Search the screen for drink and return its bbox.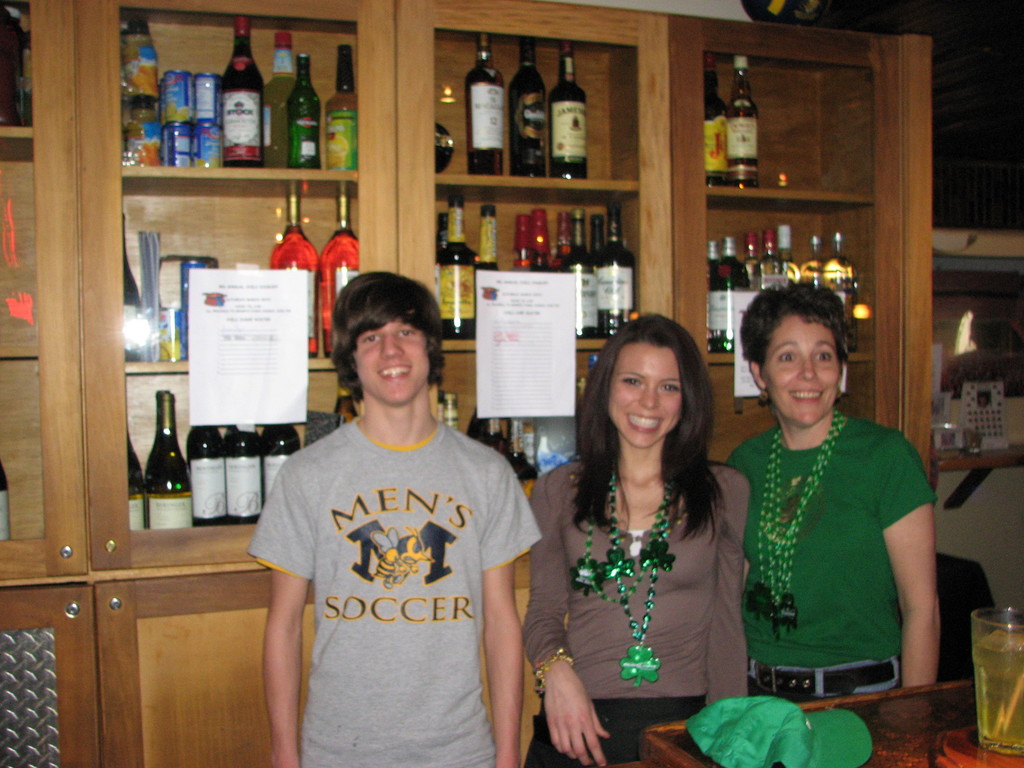
Found: locate(728, 53, 760, 188).
